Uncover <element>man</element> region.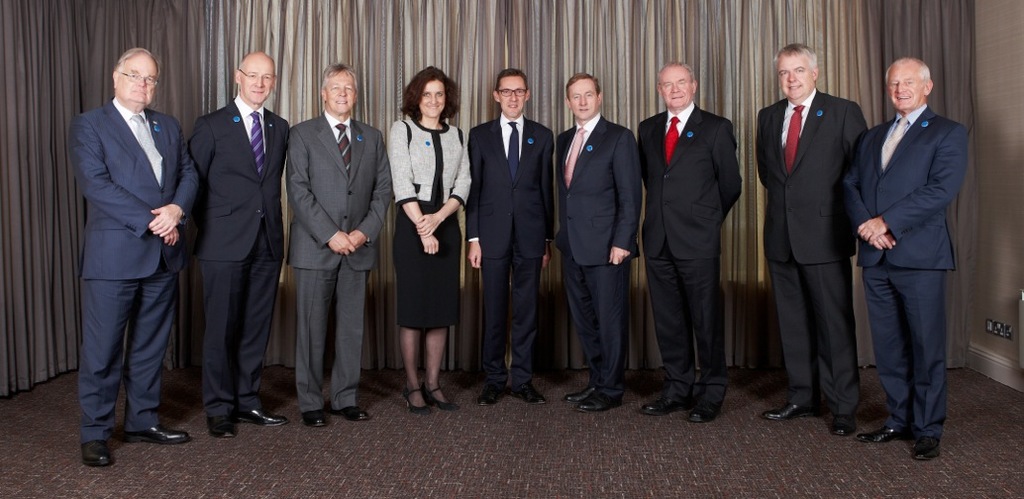
Uncovered: (x1=282, y1=66, x2=390, y2=437).
